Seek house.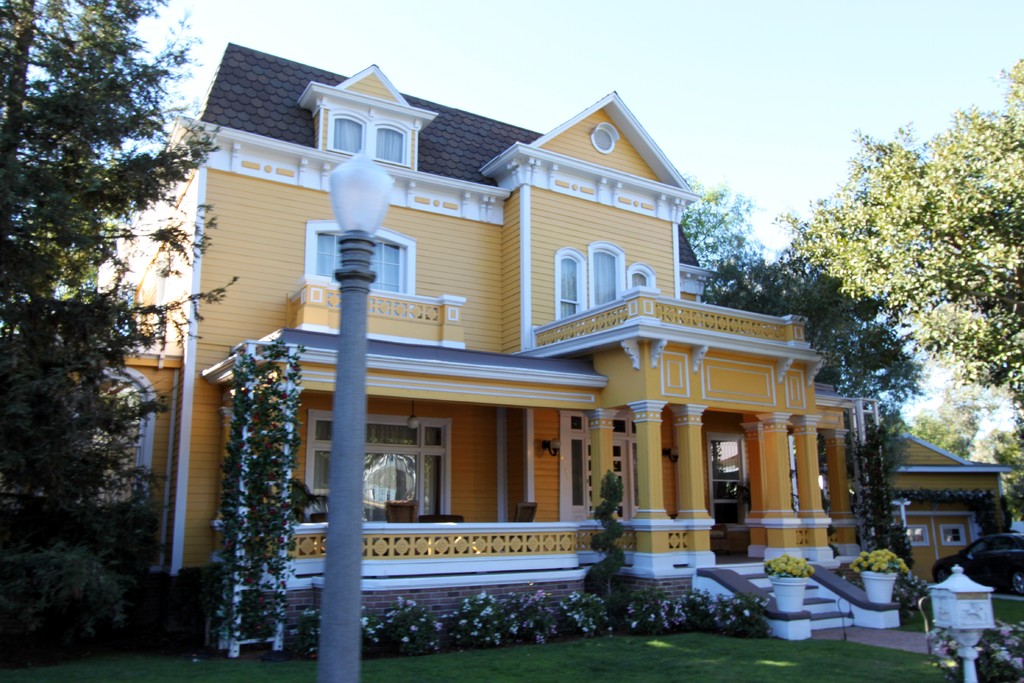
detection(160, 28, 874, 648).
